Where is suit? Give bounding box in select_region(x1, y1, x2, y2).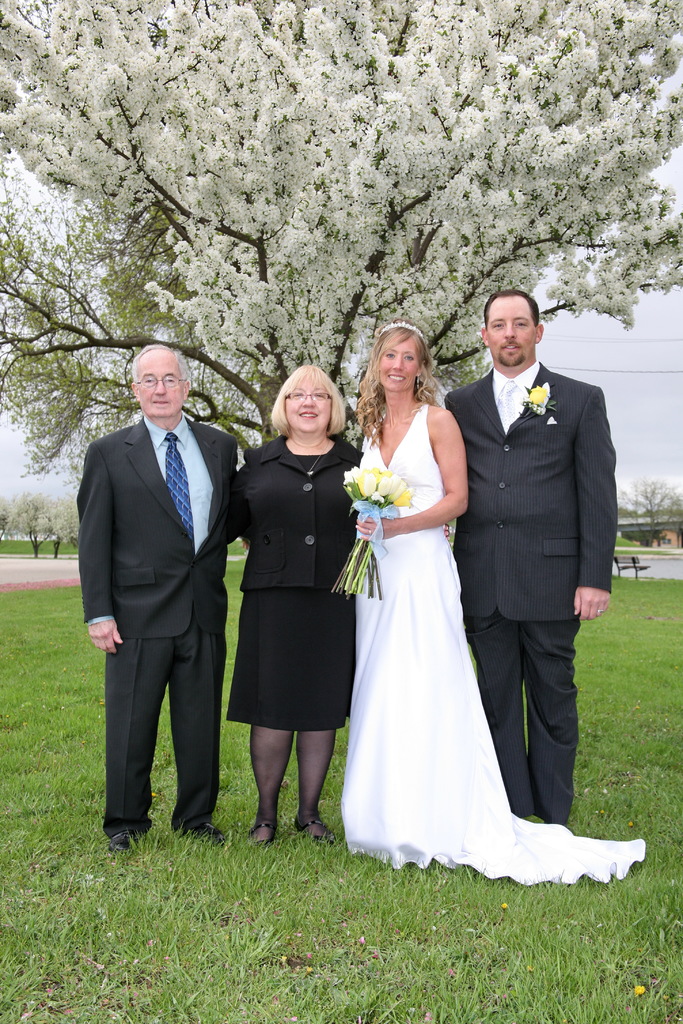
select_region(441, 356, 618, 833).
